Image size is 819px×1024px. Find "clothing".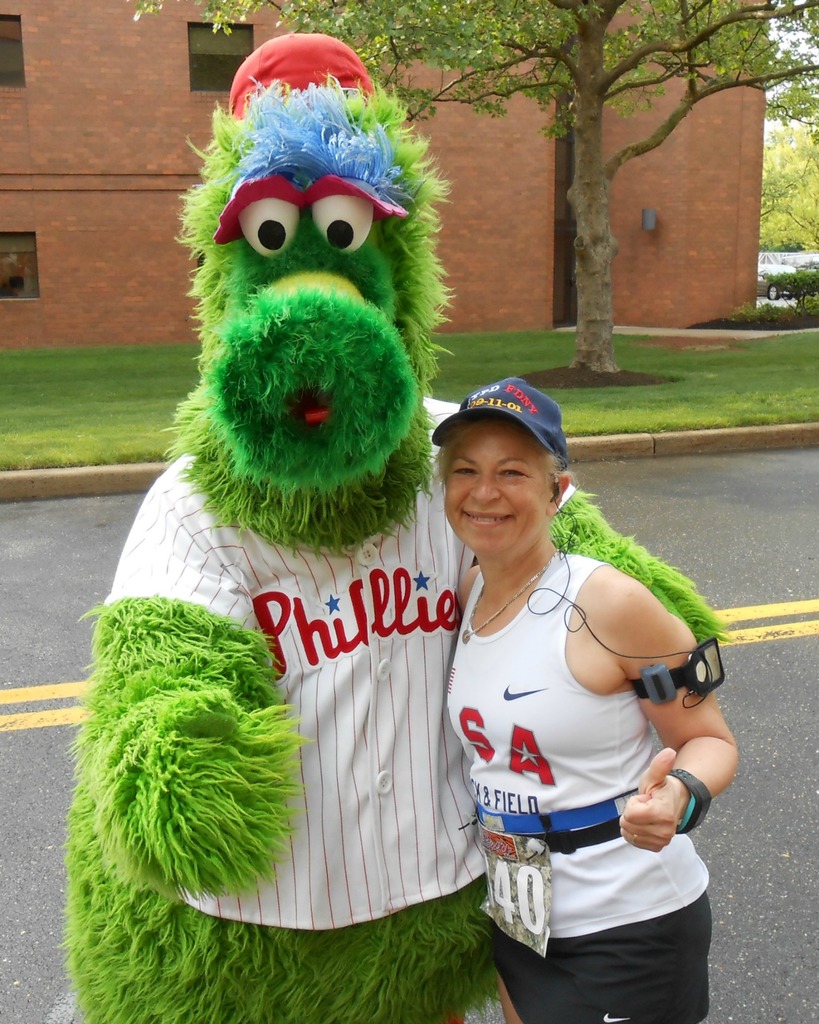
x1=437, y1=527, x2=721, y2=972.
